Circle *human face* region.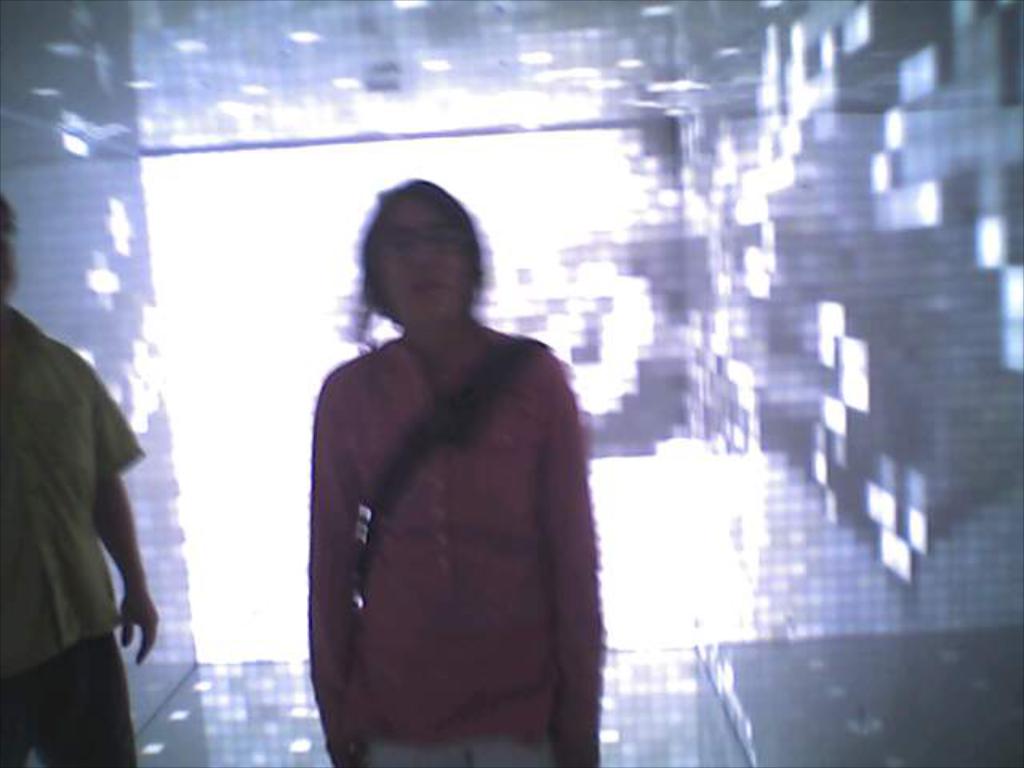
Region: rect(381, 192, 467, 325).
